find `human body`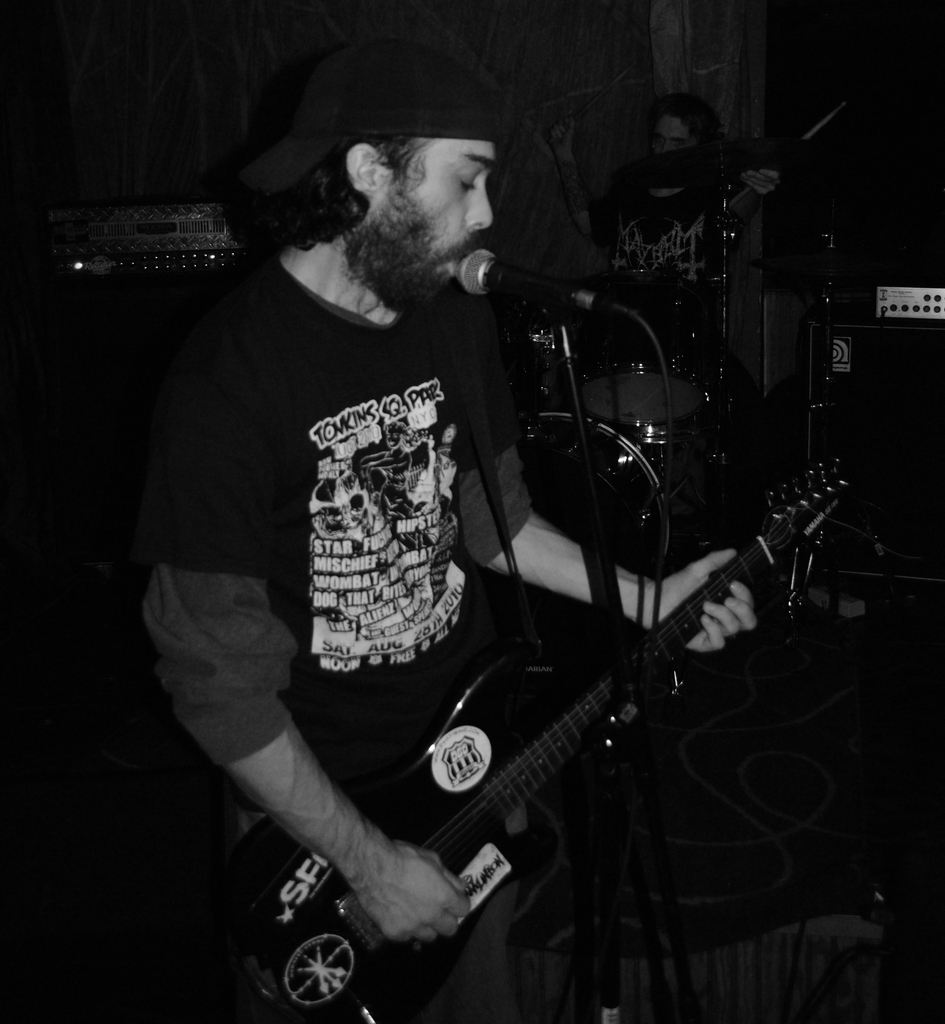
rect(133, 37, 633, 1019)
